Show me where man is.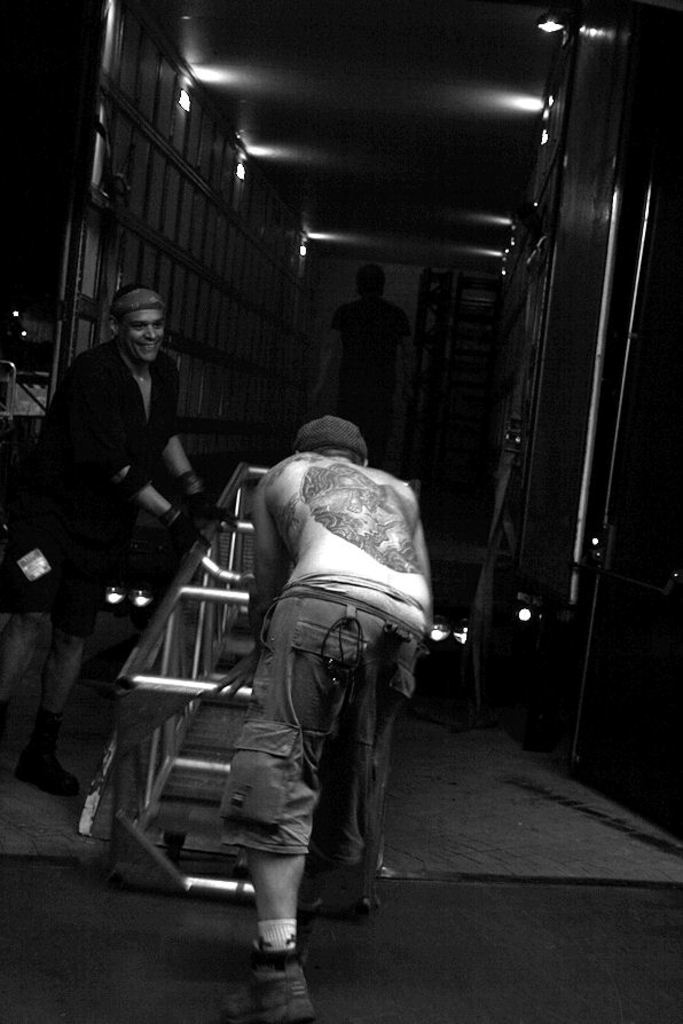
man is at rect(219, 353, 442, 948).
